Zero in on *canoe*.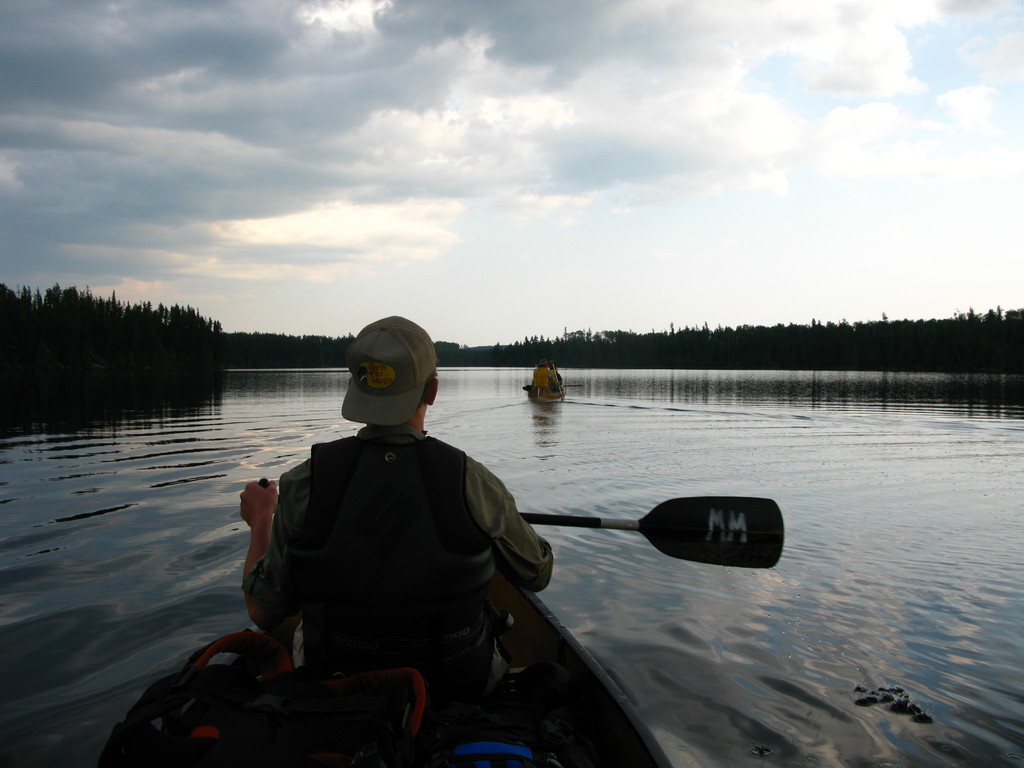
Zeroed in: 99:560:682:767.
